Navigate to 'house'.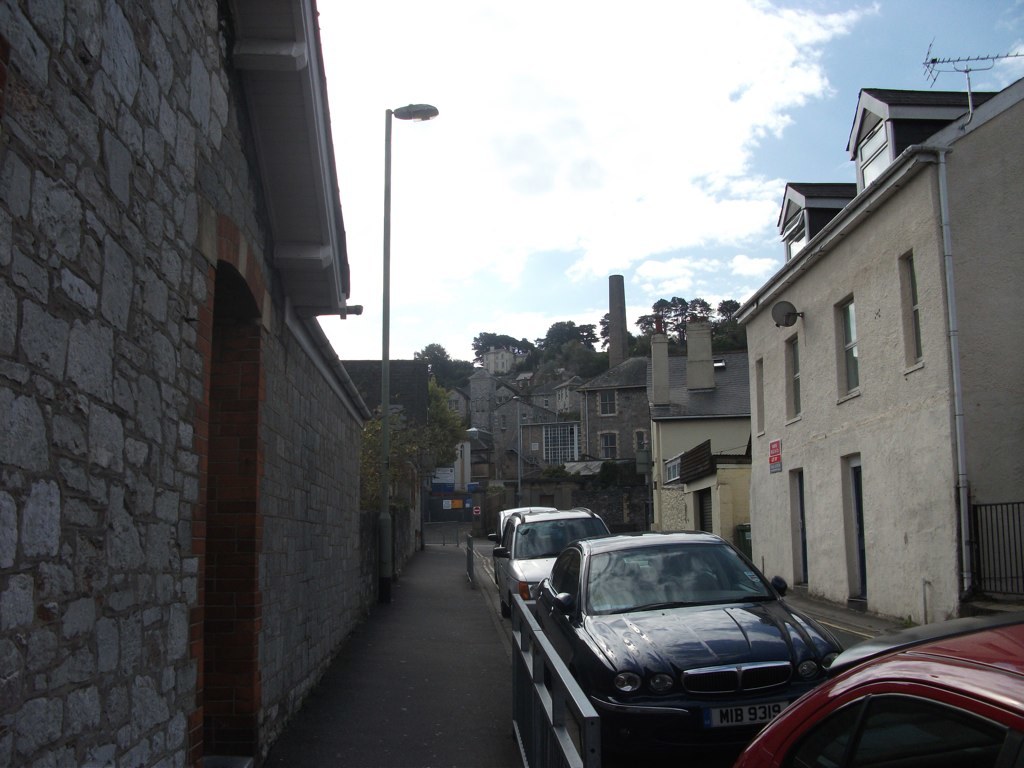
Navigation target: x1=740 y1=152 x2=949 y2=606.
